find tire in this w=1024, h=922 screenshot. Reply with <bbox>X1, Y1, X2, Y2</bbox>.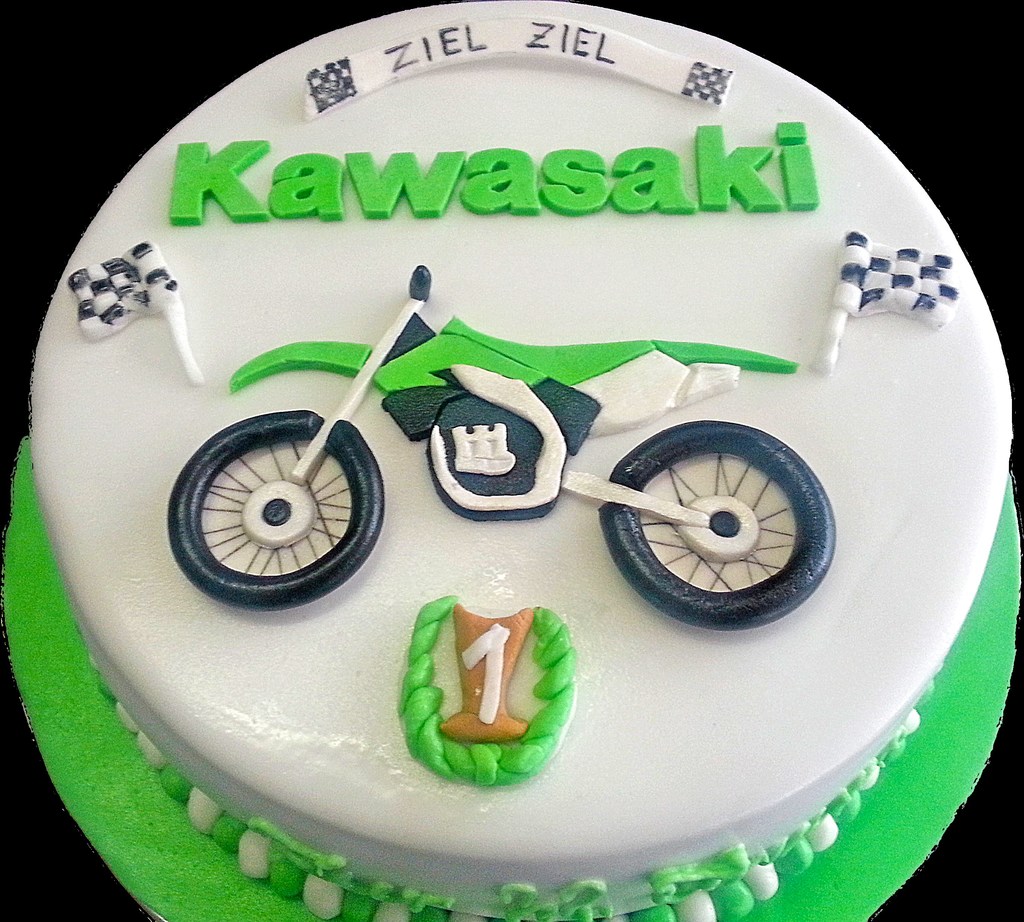
<bbox>599, 420, 834, 630</bbox>.
